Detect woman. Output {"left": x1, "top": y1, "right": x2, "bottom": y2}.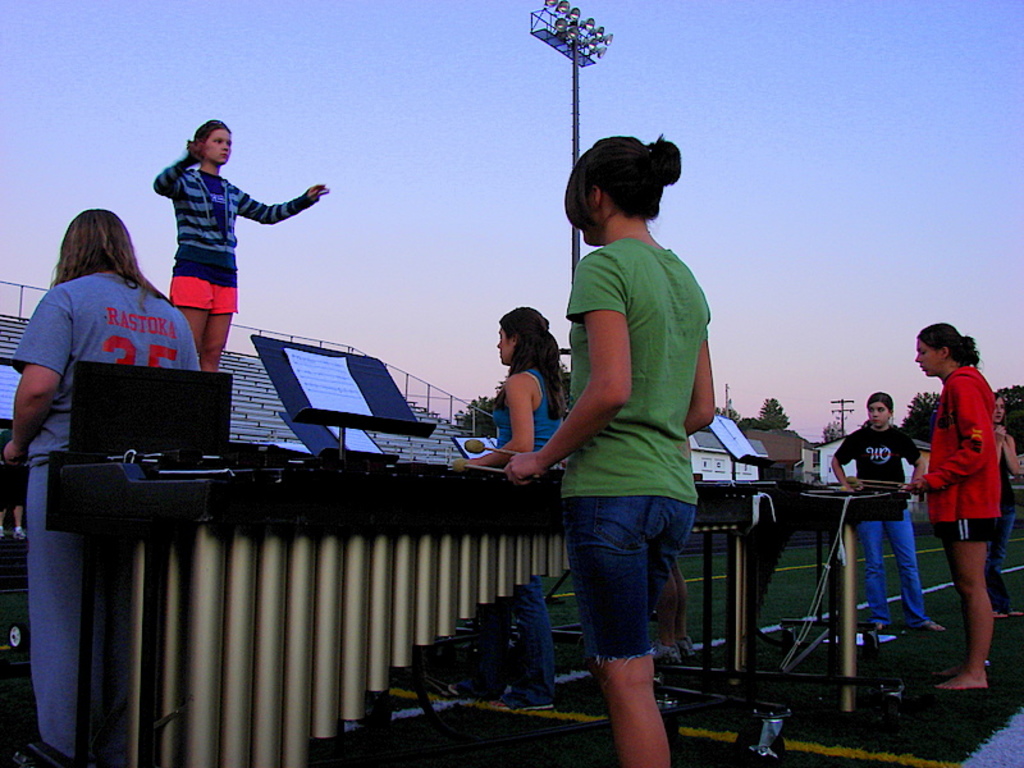
{"left": 828, "top": 392, "right": 948, "bottom": 634}.
